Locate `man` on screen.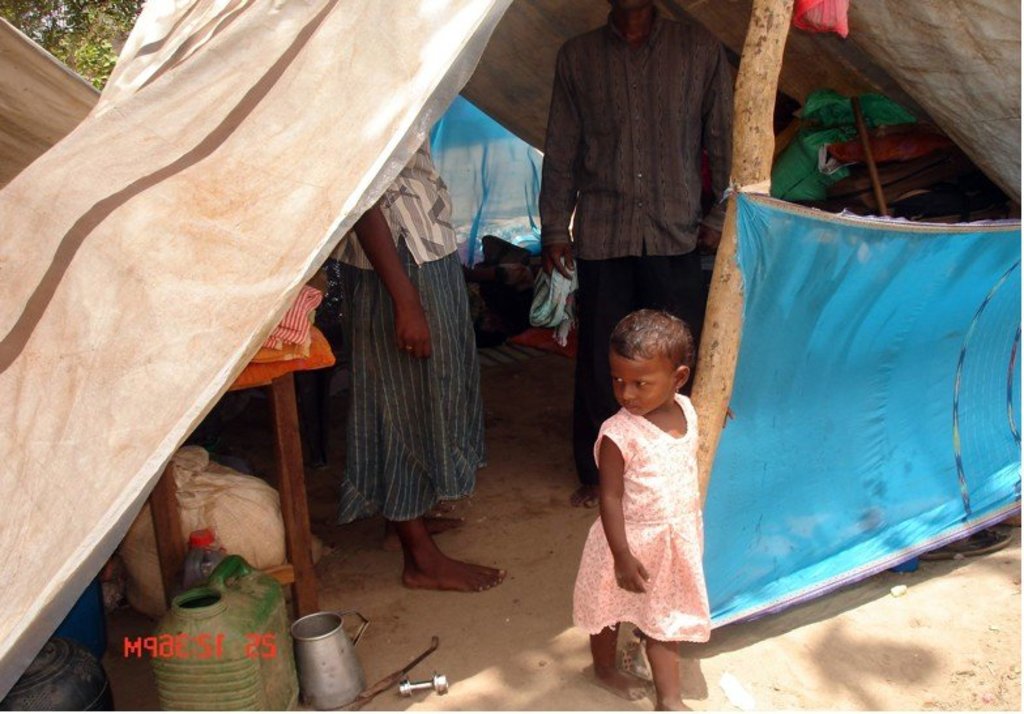
On screen at region(538, 0, 737, 492).
